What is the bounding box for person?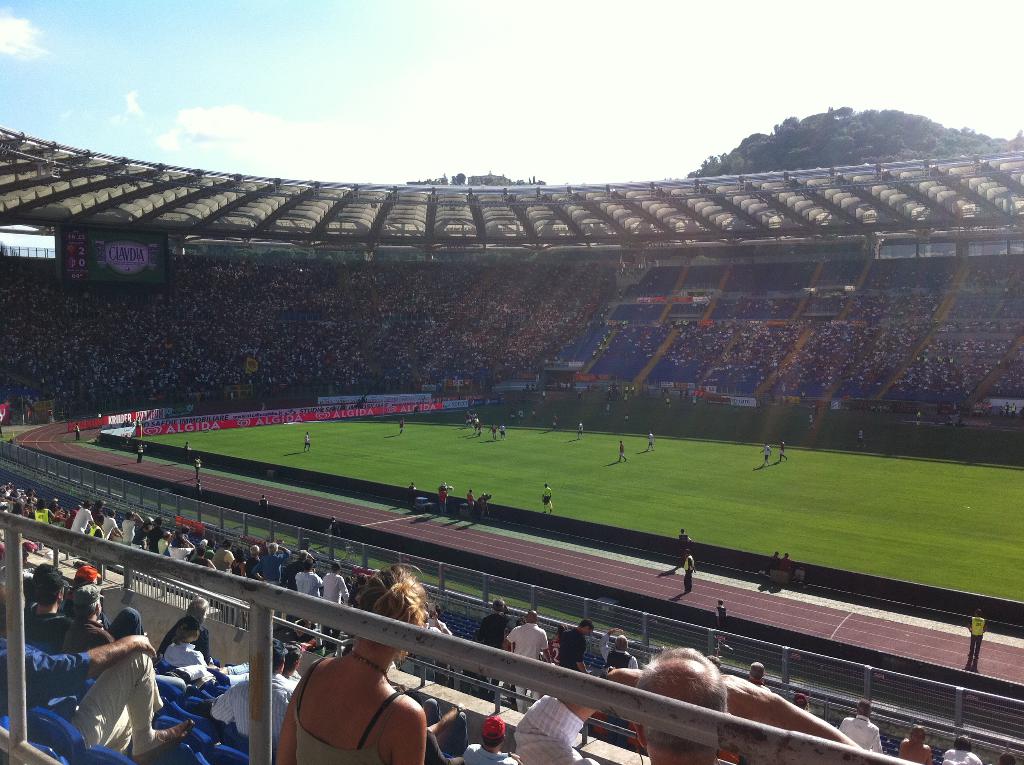
bbox(616, 439, 627, 463).
